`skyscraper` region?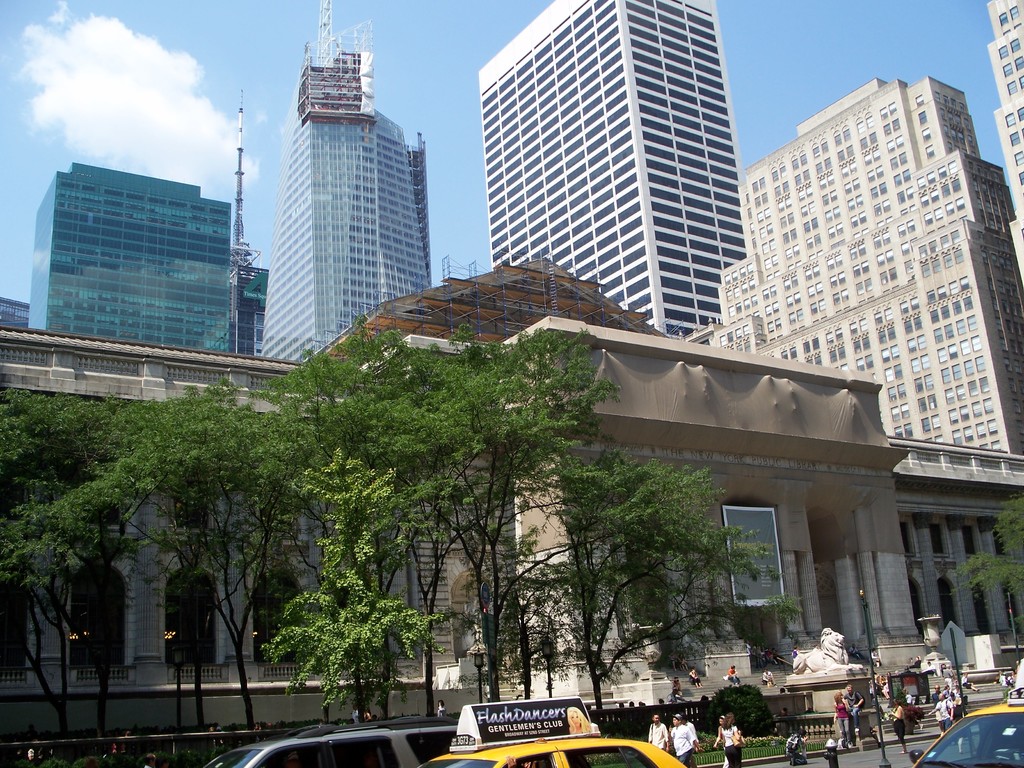
box=[230, 102, 259, 356]
